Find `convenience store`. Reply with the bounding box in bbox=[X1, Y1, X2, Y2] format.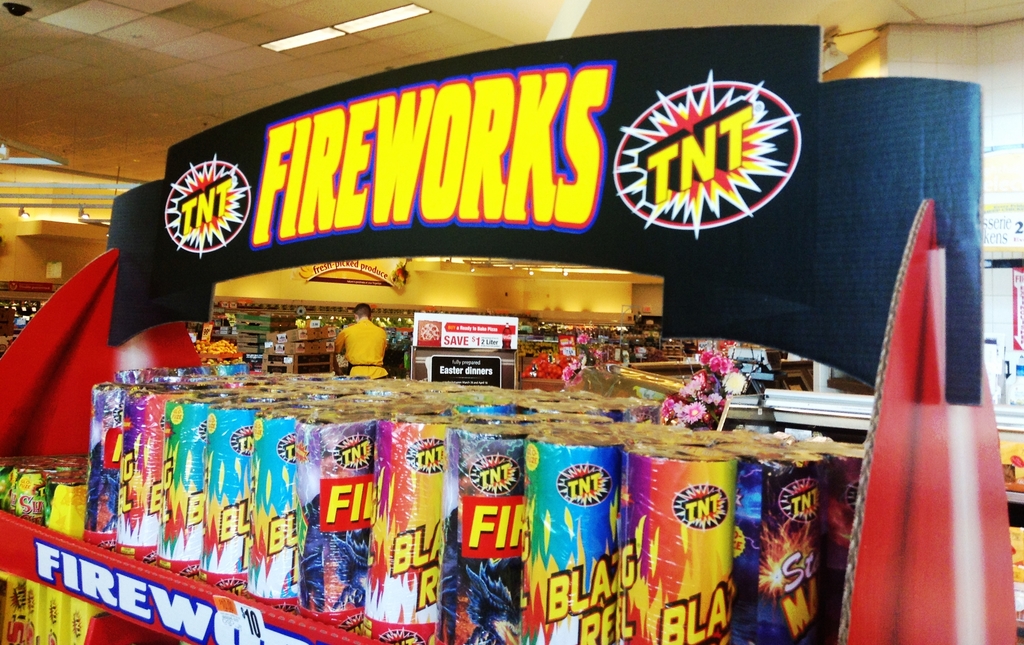
bbox=[0, 0, 1023, 644].
